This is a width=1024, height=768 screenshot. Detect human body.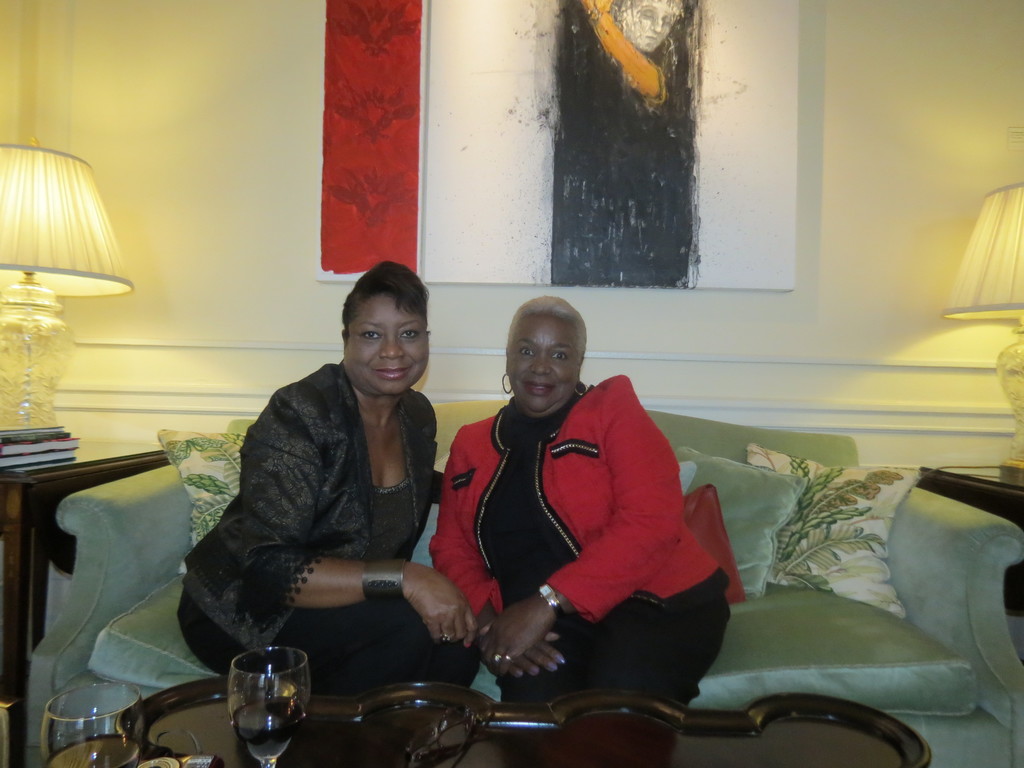
427,294,726,735.
